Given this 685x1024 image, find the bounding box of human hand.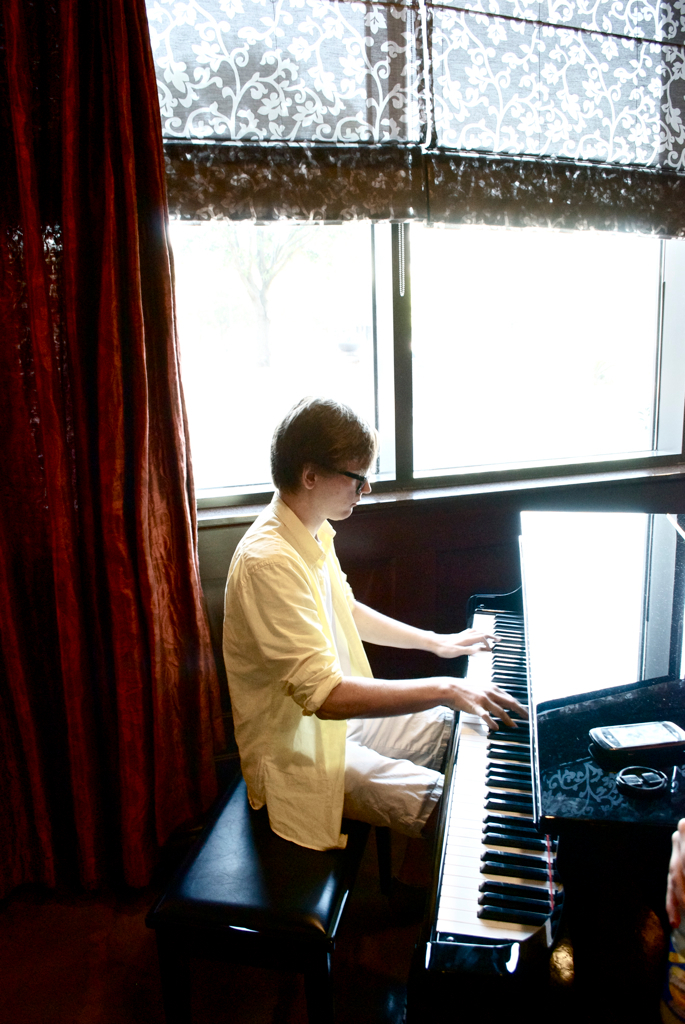
441, 669, 530, 736.
